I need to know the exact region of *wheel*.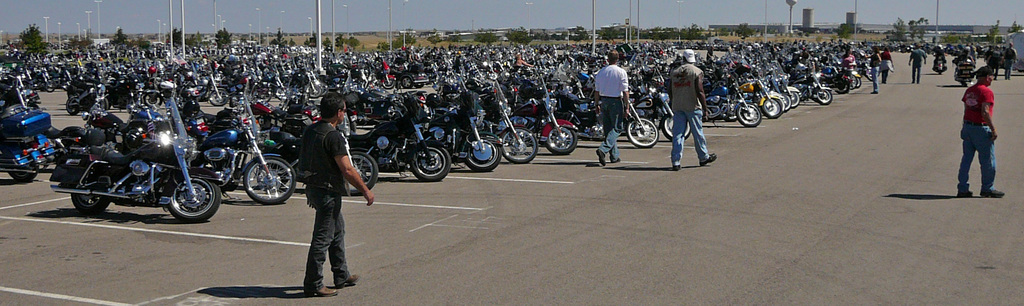
Region: (736, 102, 761, 126).
